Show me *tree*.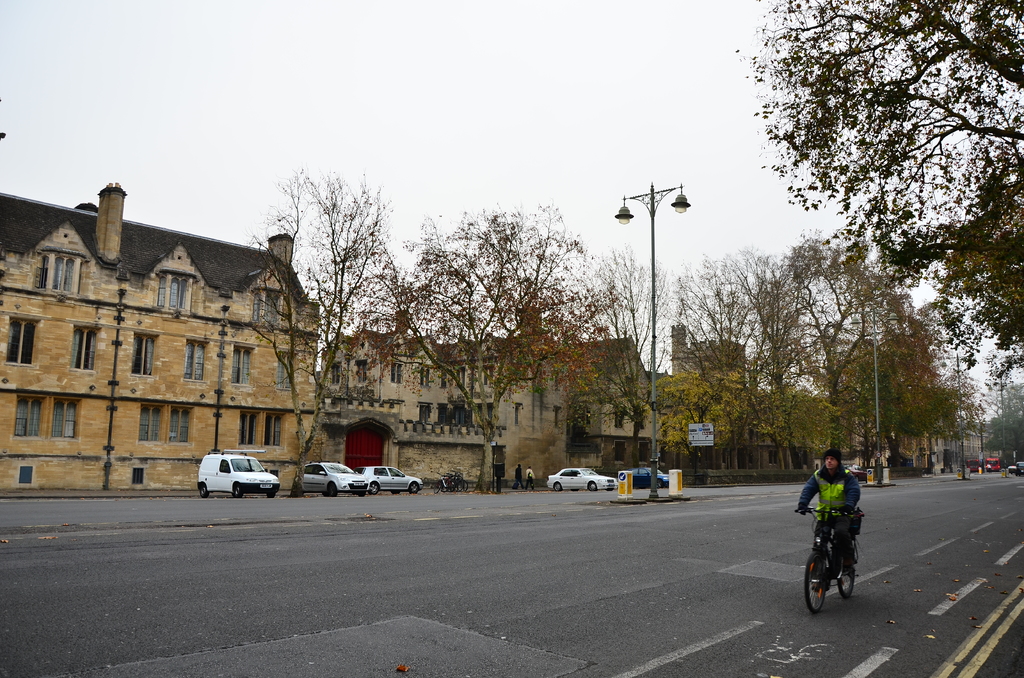
*tree* is here: l=572, t=254, r=680, b=466.
